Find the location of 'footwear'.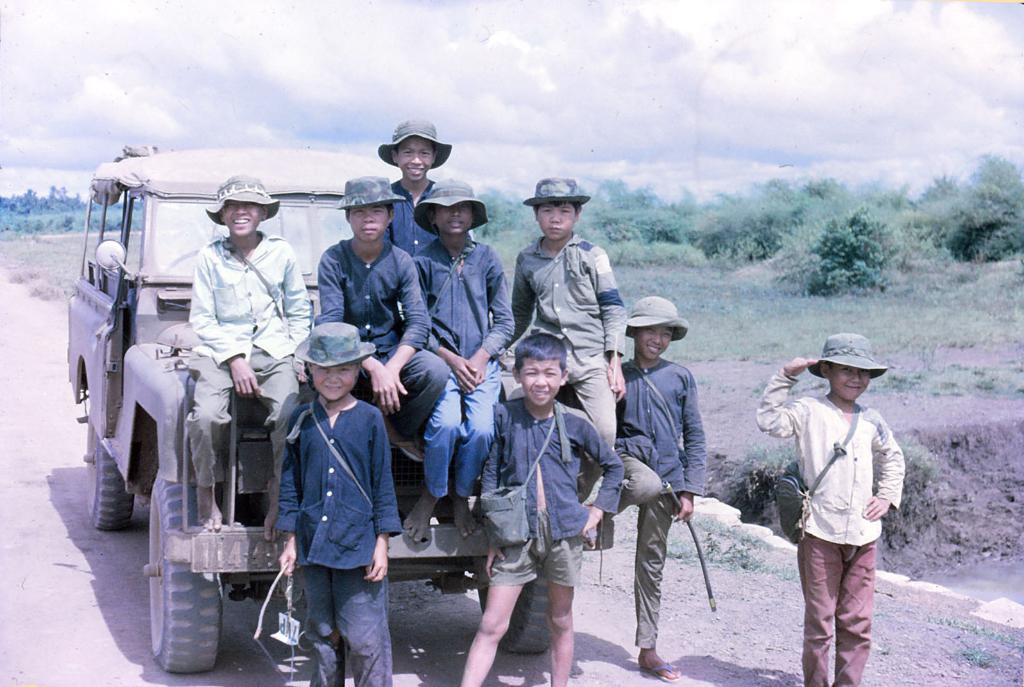
Location: 653 662 681 681.
